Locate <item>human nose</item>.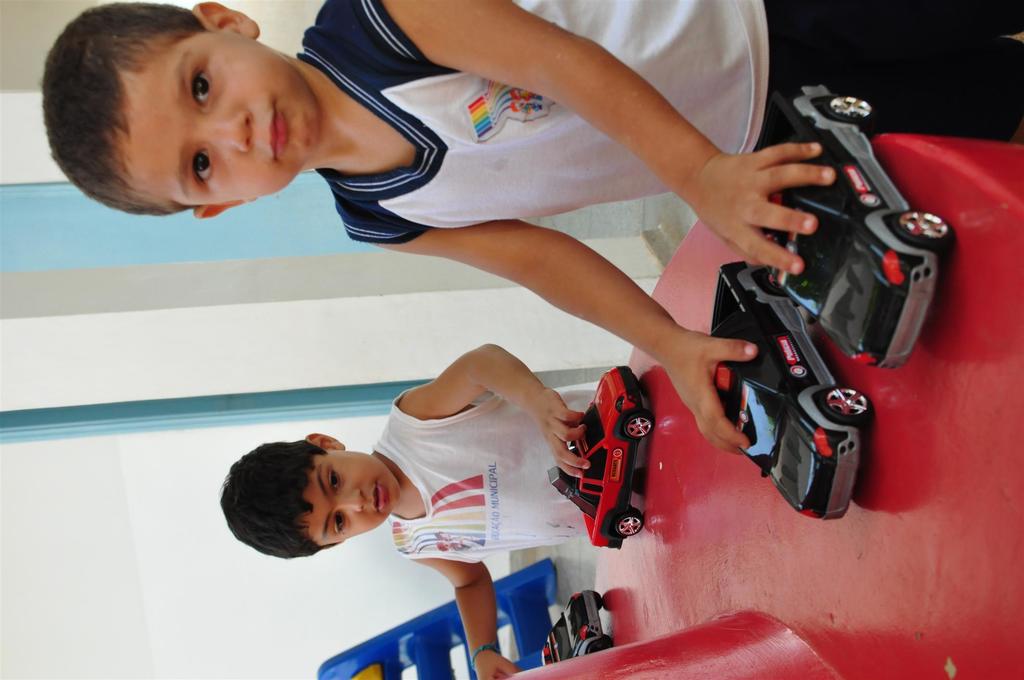
Bounding box: x1=195 y1=106 x2=255 y2=154.
